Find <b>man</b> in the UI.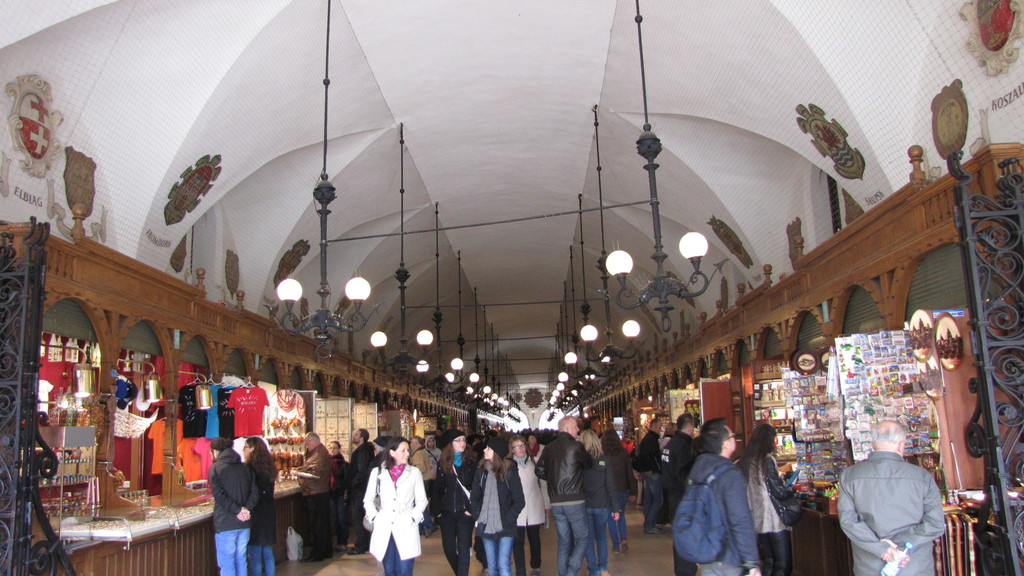
UI element at <box>637,416,662,532</box>.
